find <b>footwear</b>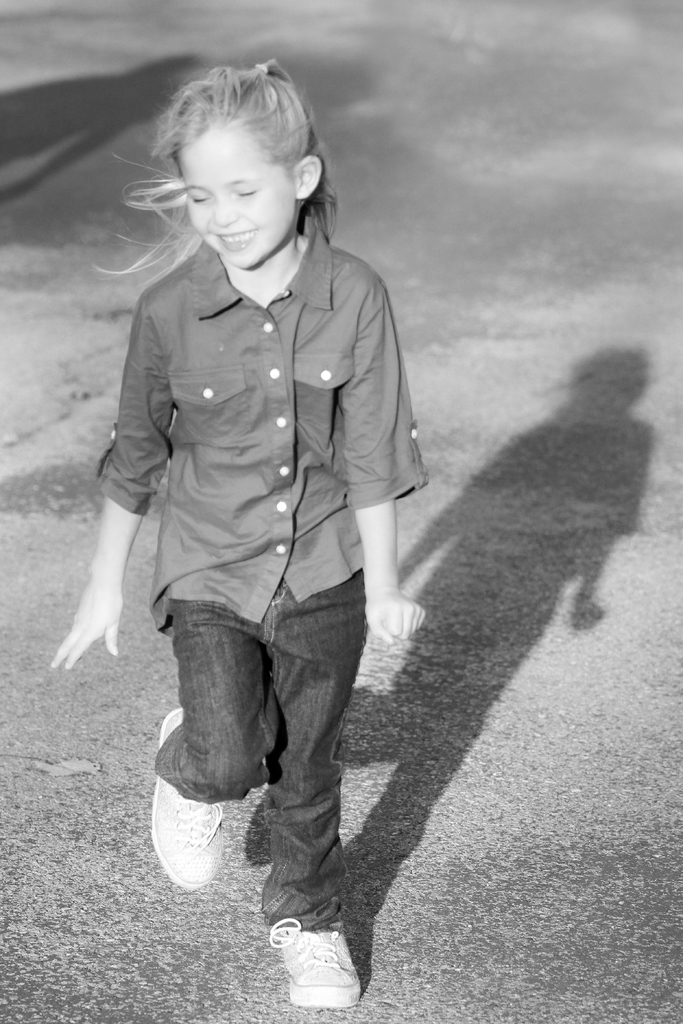
x1=145 y1=707 x2=222 y2=881
